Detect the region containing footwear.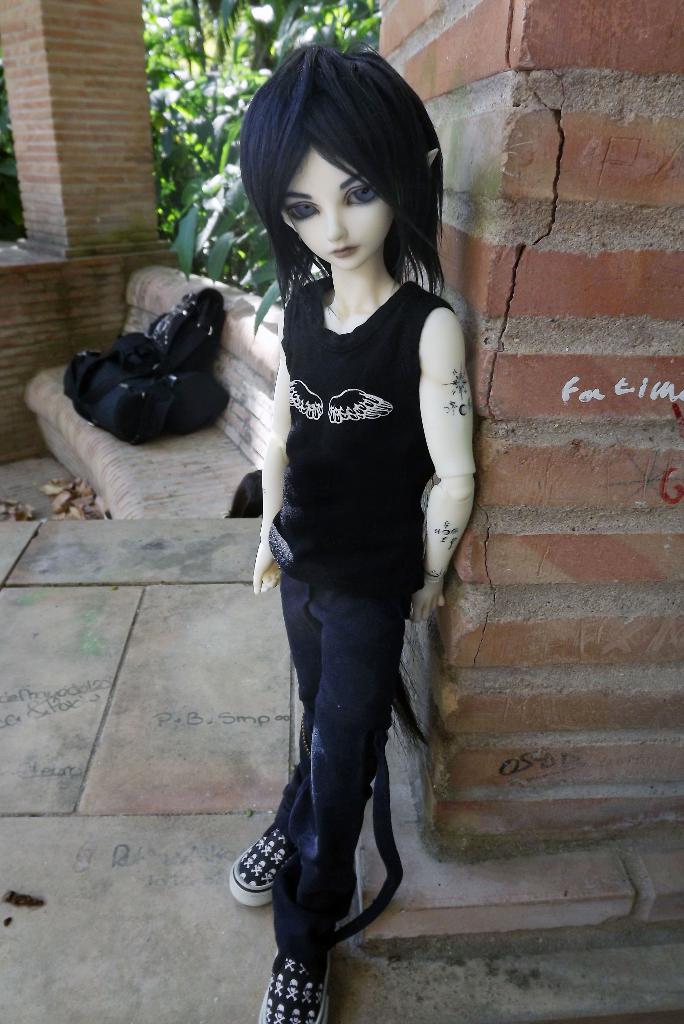
bbox=(227, 819, 272, 905).
